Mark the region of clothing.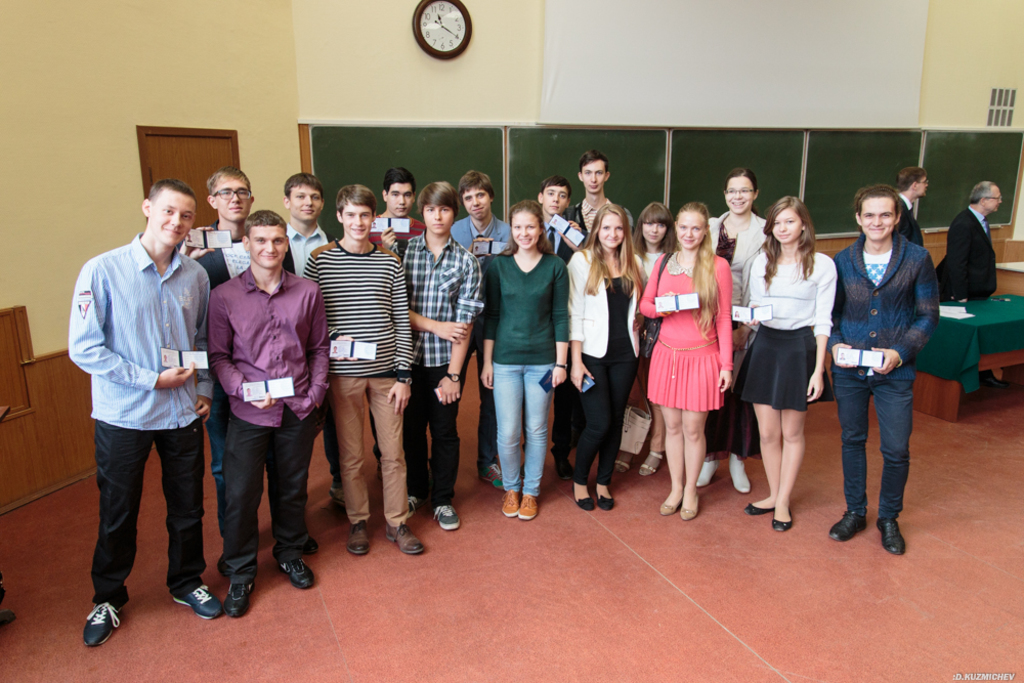
Region: crop(889, 199, 927, 243).
